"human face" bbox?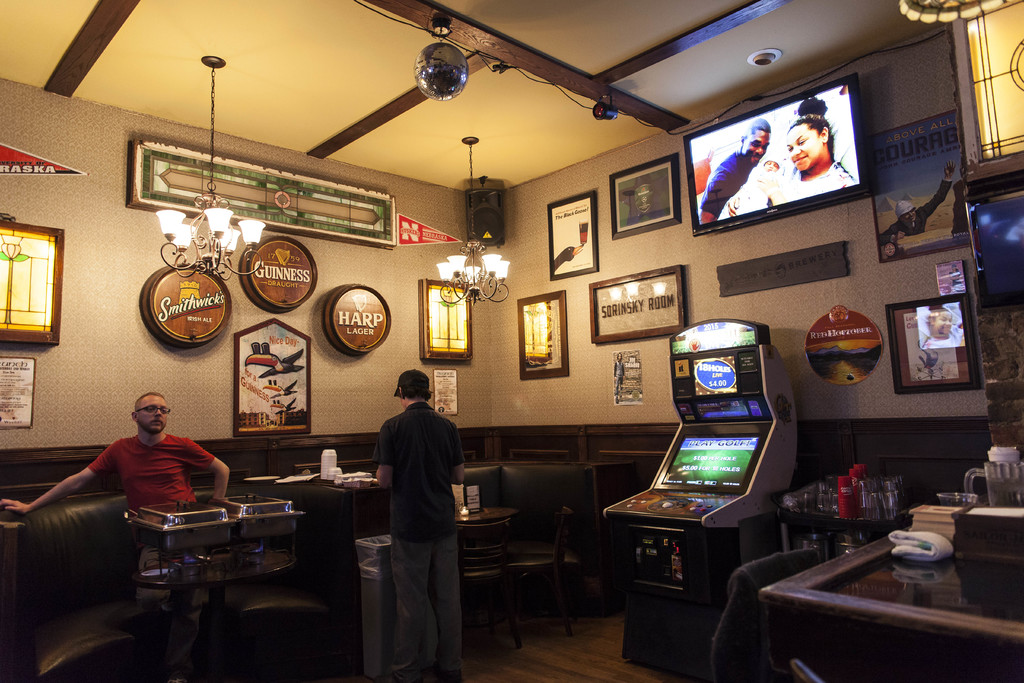
bbox=(744, 129, 768, 165)
